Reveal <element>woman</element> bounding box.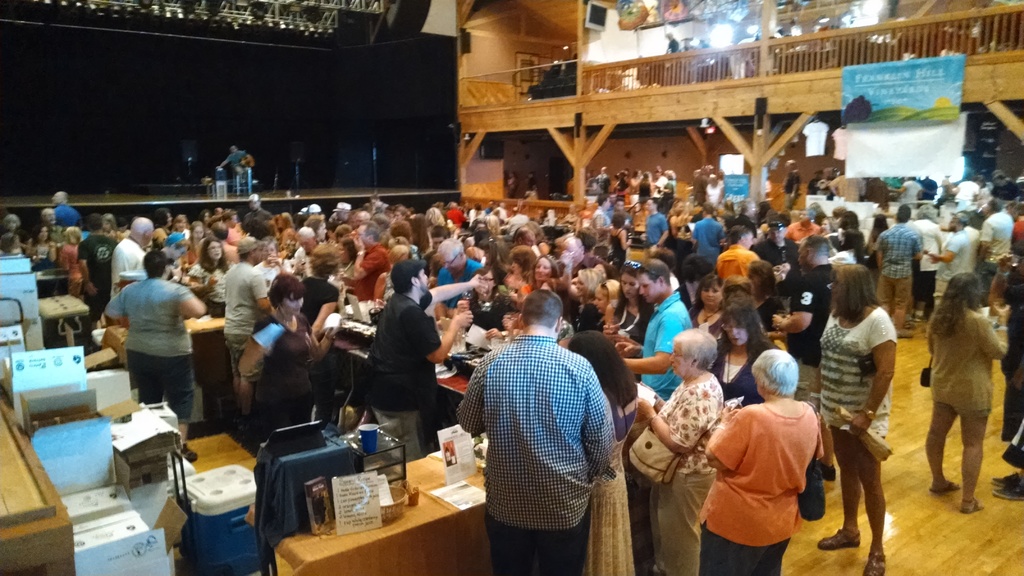
Revealed: [left=99, top=207, right=120, bottom=246].
